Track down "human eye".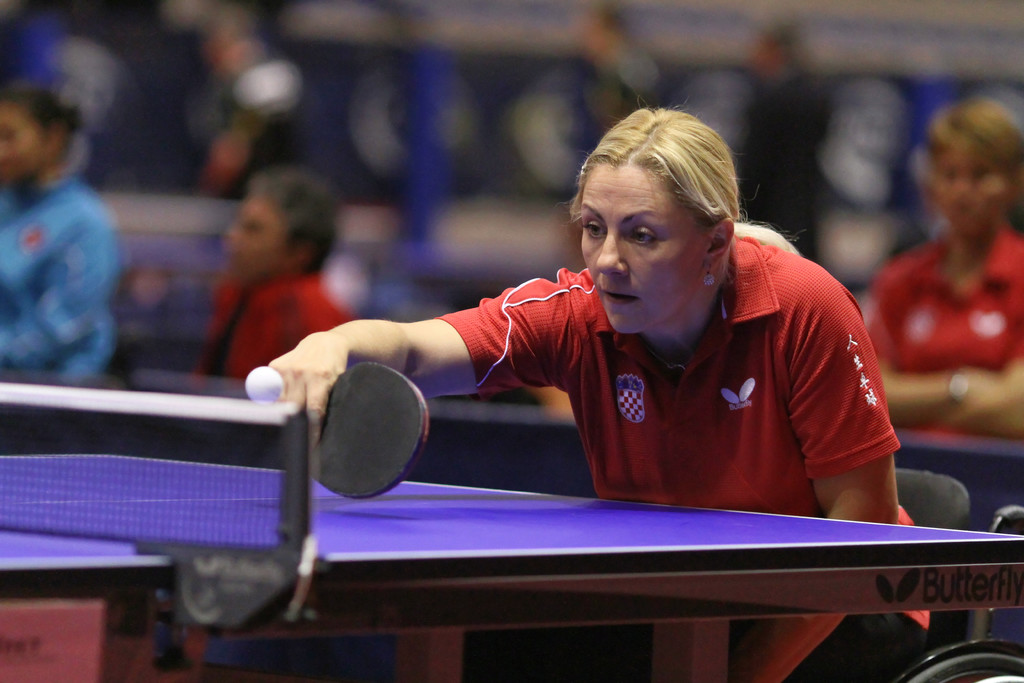
Tracked to Rect(577, 220, 606, 241).
